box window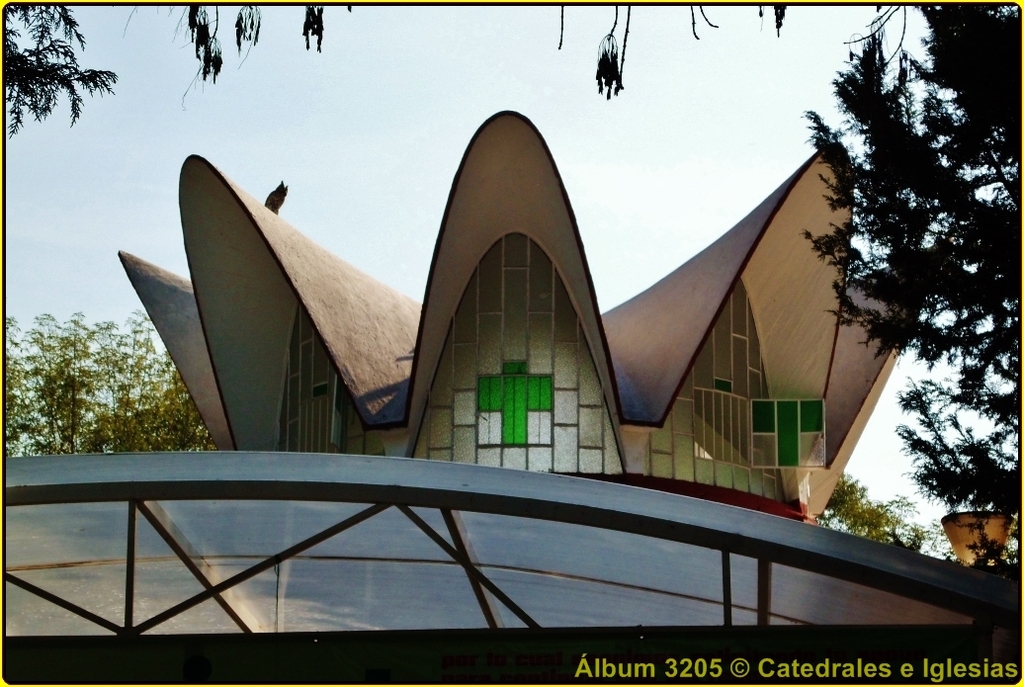
272/282/387/466
